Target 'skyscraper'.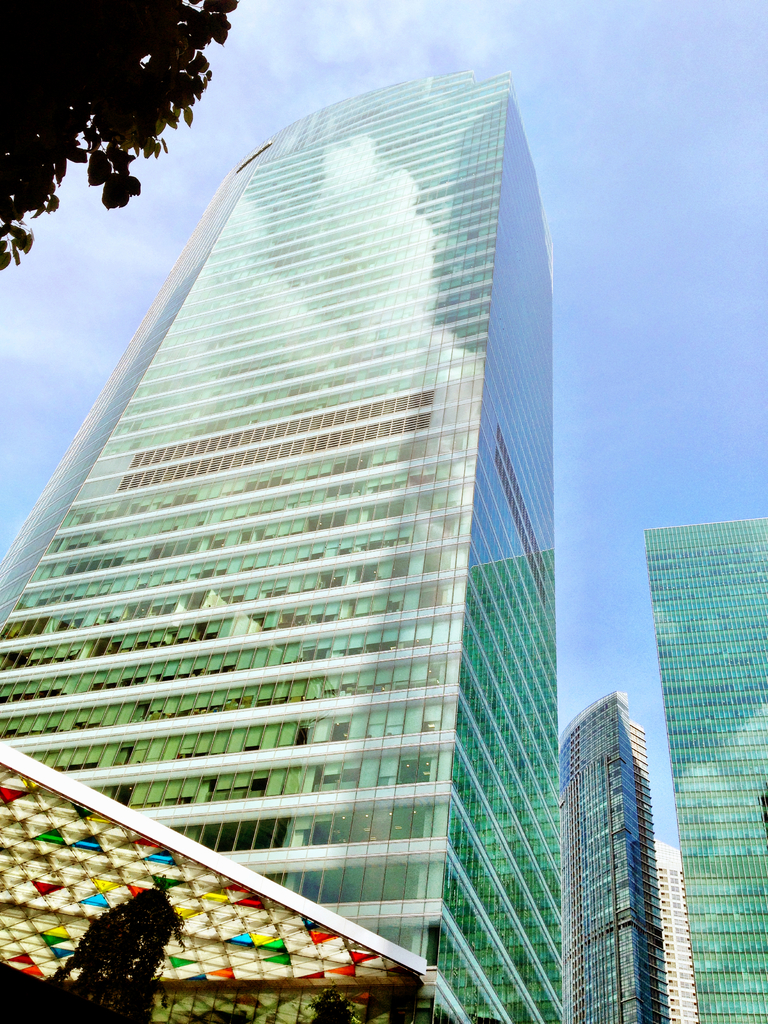
Target region: (0,69,562,1023).
